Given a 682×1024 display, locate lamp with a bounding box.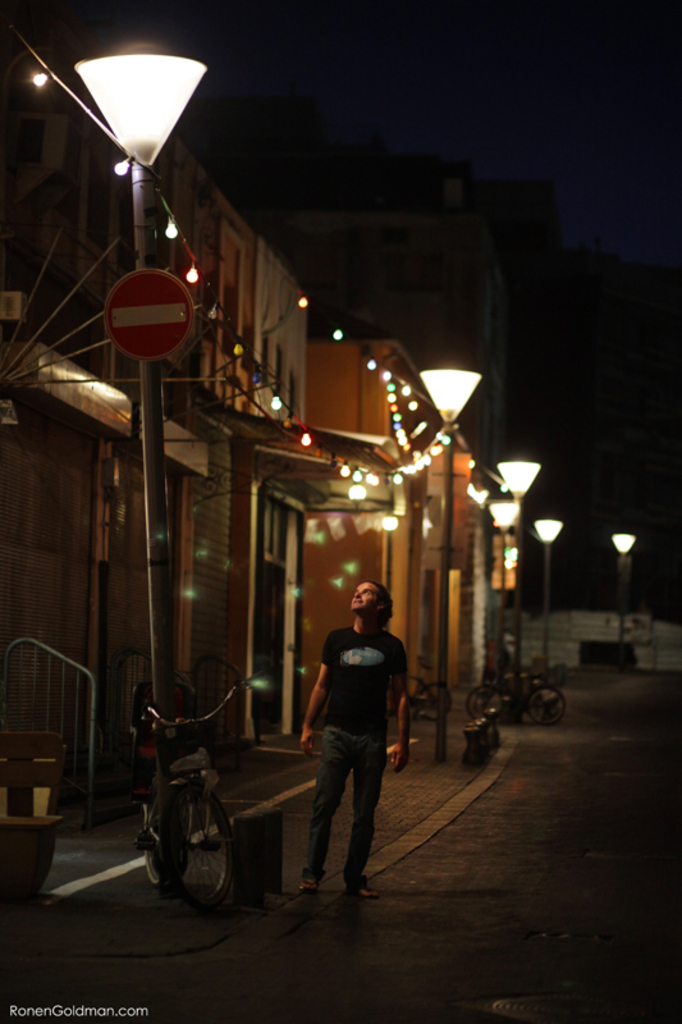
Located: box=[531, 503, 563, 696].
